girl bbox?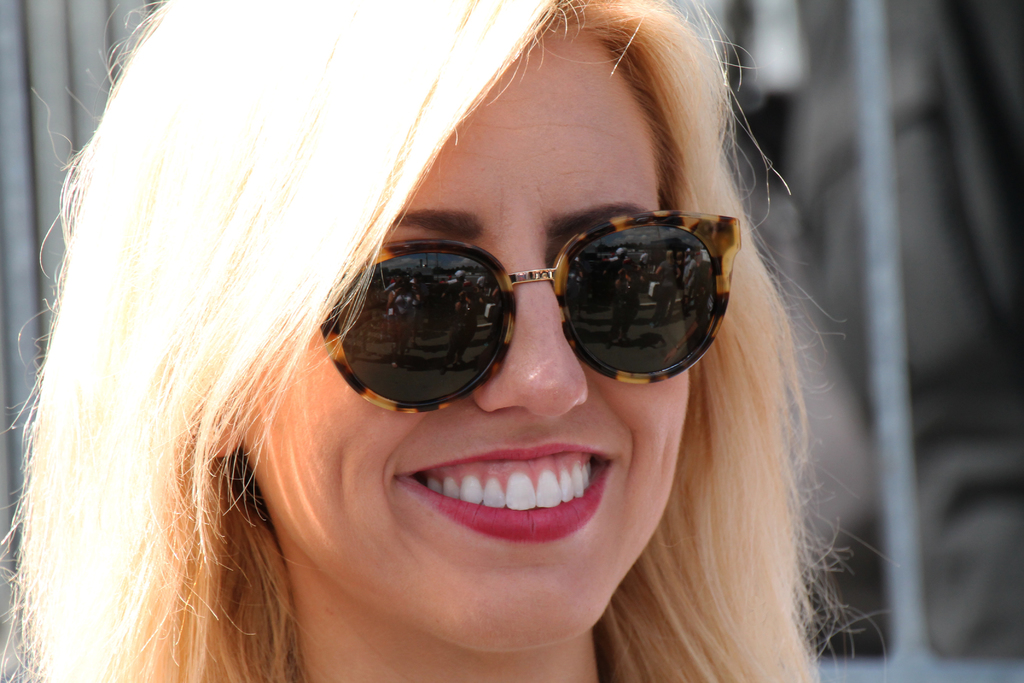
pyautogui.locateOnScreen(0, 0, 910, 682)
